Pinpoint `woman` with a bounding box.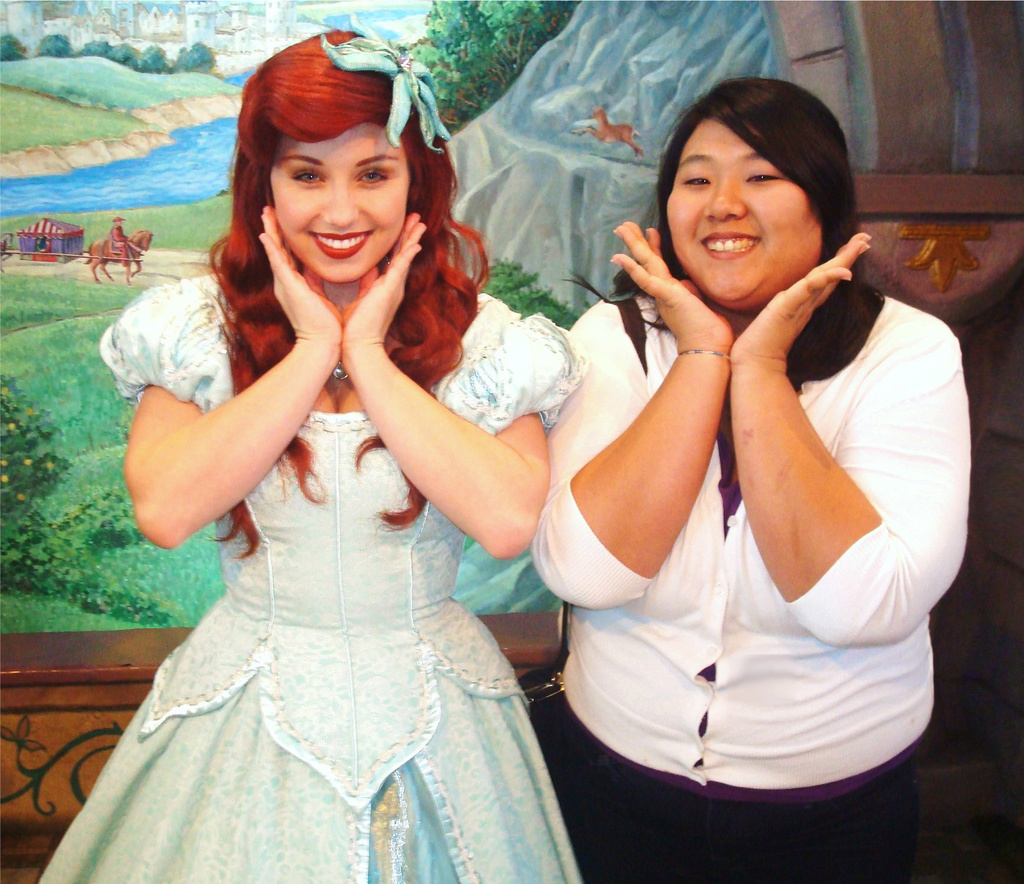
Rect(56, 39, 578, 883).
